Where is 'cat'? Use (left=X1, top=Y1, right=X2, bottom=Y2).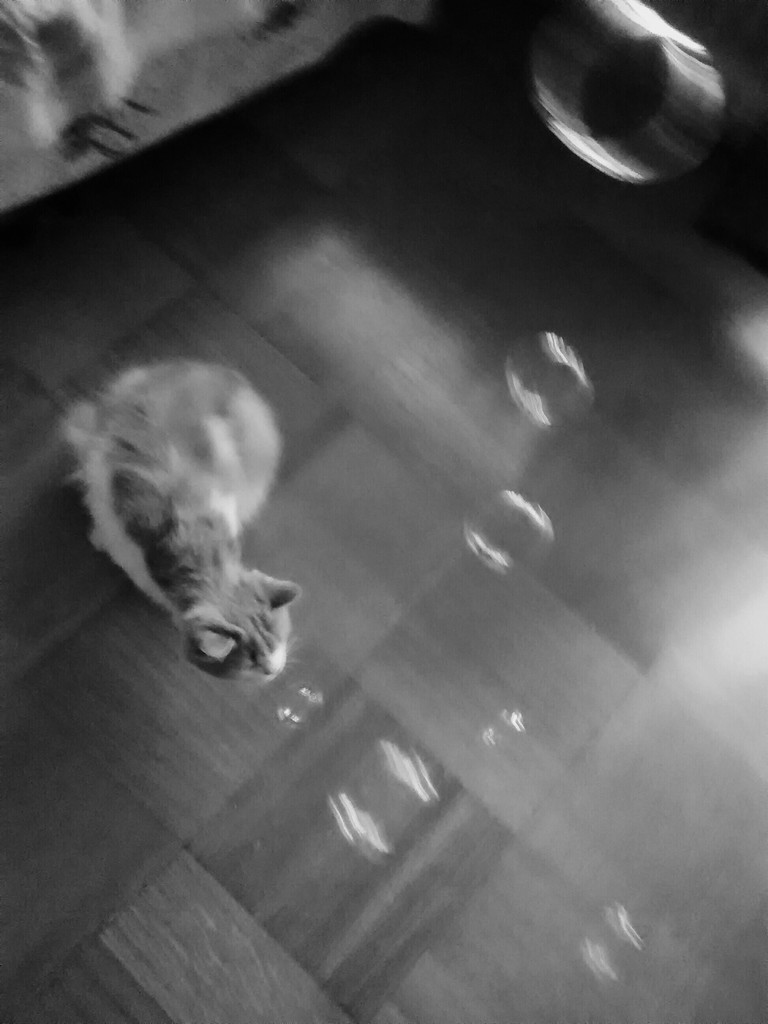
(left=58, top=366, right=307, bottom=688).
